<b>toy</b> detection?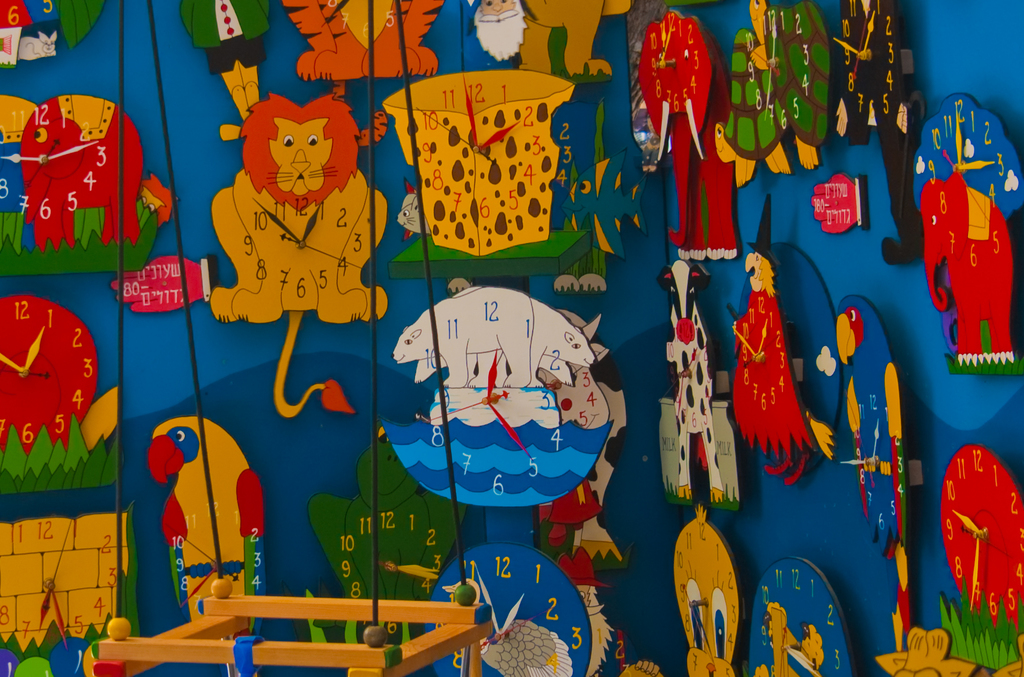
633,11,735,261
